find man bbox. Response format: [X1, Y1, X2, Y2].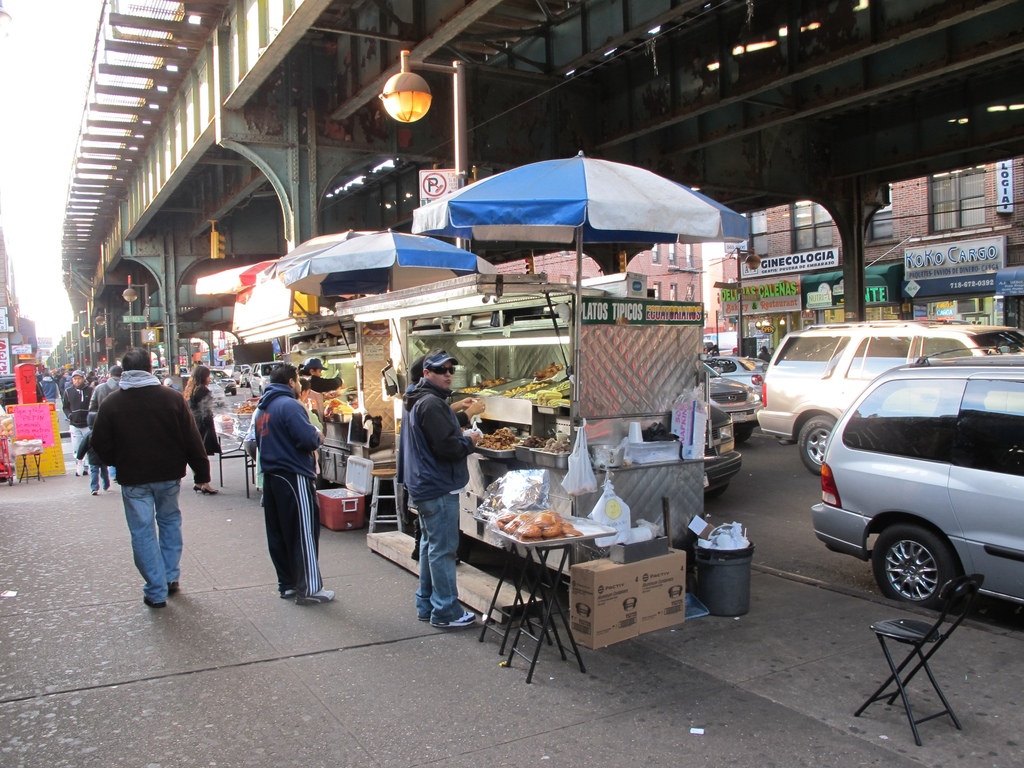
[297, 357, 350, 390].
